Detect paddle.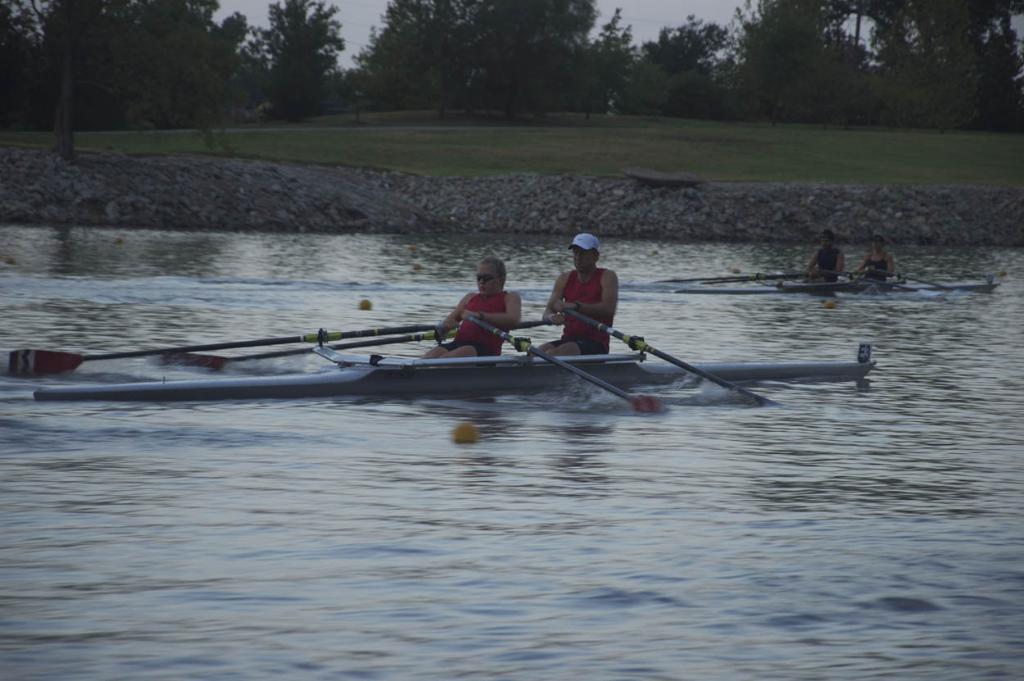
Detected at Rect(543, 285, 775, 415).
